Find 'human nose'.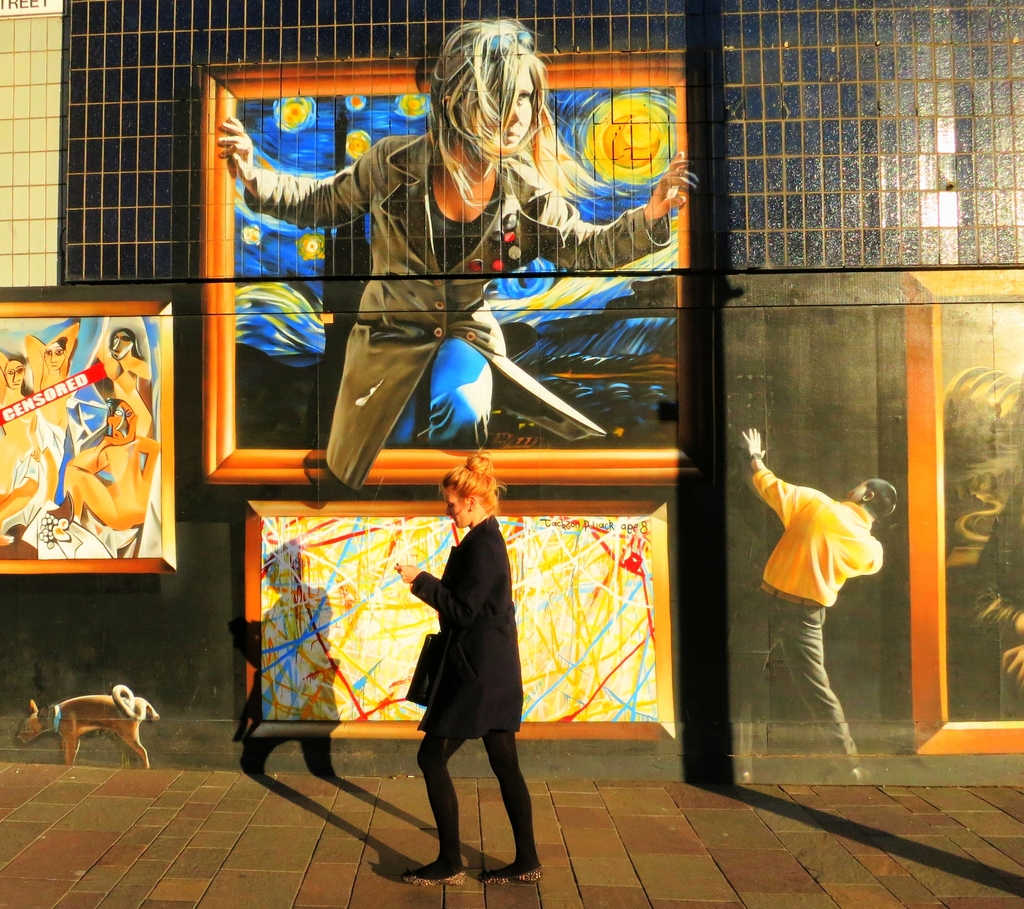
BBox(111, 341, 117, 350).
